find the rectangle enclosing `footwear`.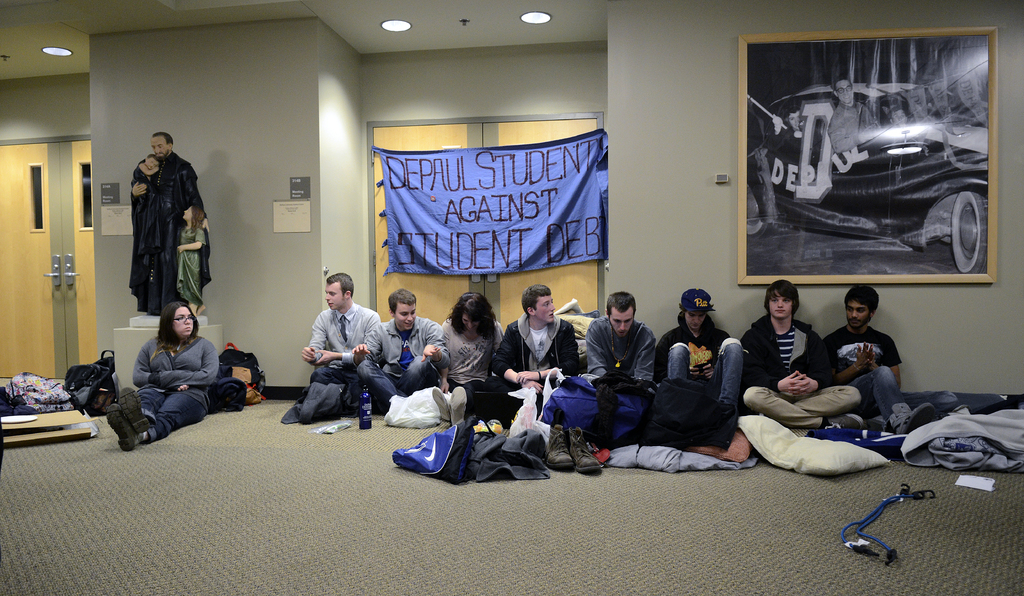
(x1=569, y1=427, x2=599, y2=472).
